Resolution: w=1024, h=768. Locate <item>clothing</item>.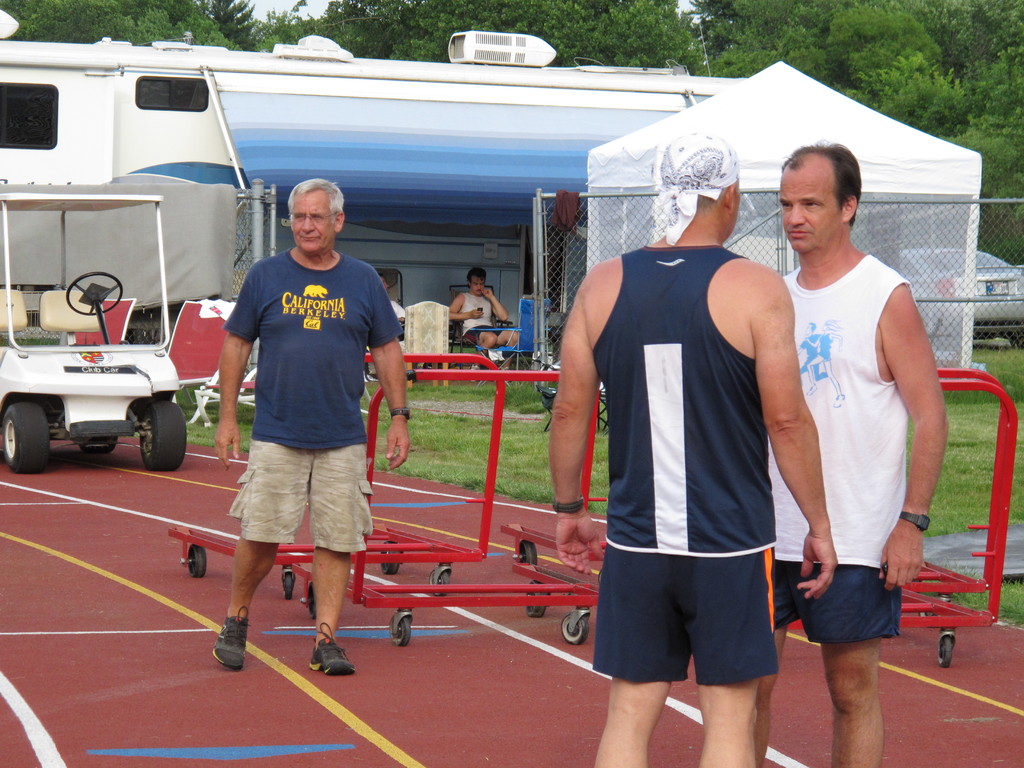
x1=561, y1=249, x2=781, y2=682.
